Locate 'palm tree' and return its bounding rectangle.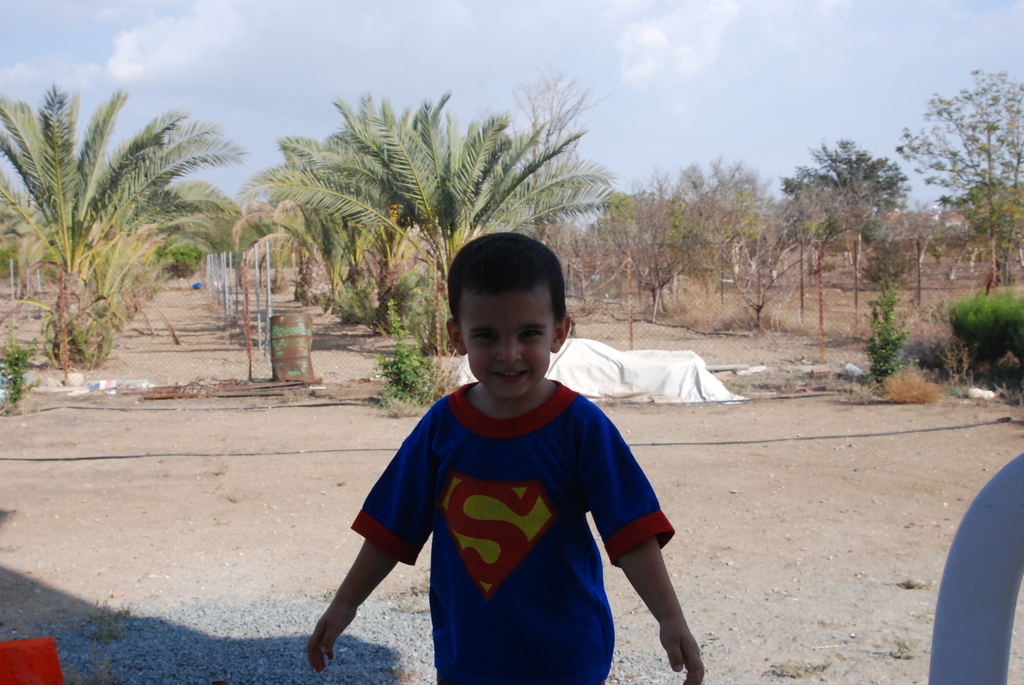
<bbox>780, 147, 890, 251</bbox>.
